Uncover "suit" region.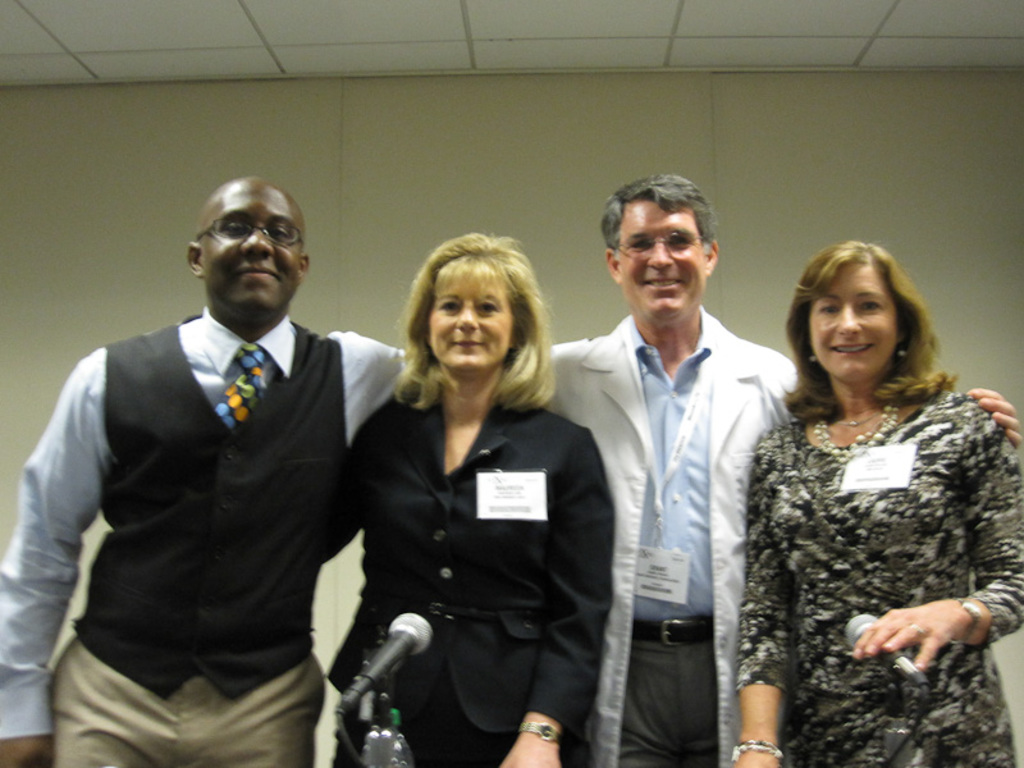
Uncovered: 314 387 618 745.
